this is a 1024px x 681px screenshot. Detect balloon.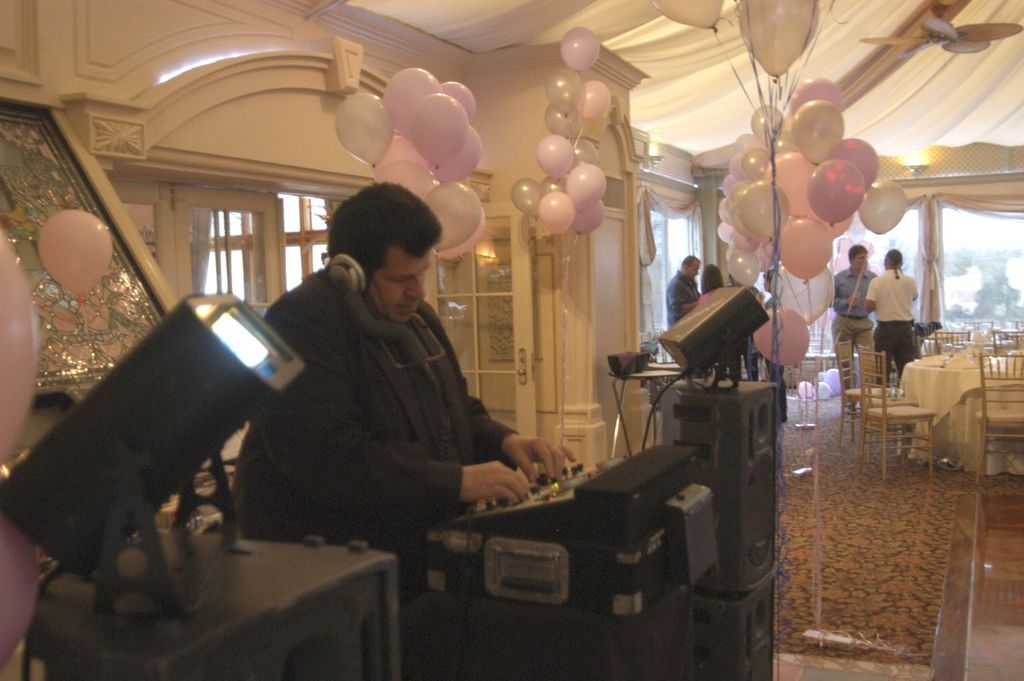
(x1=724, y1=241, x2=747, y2=254).
